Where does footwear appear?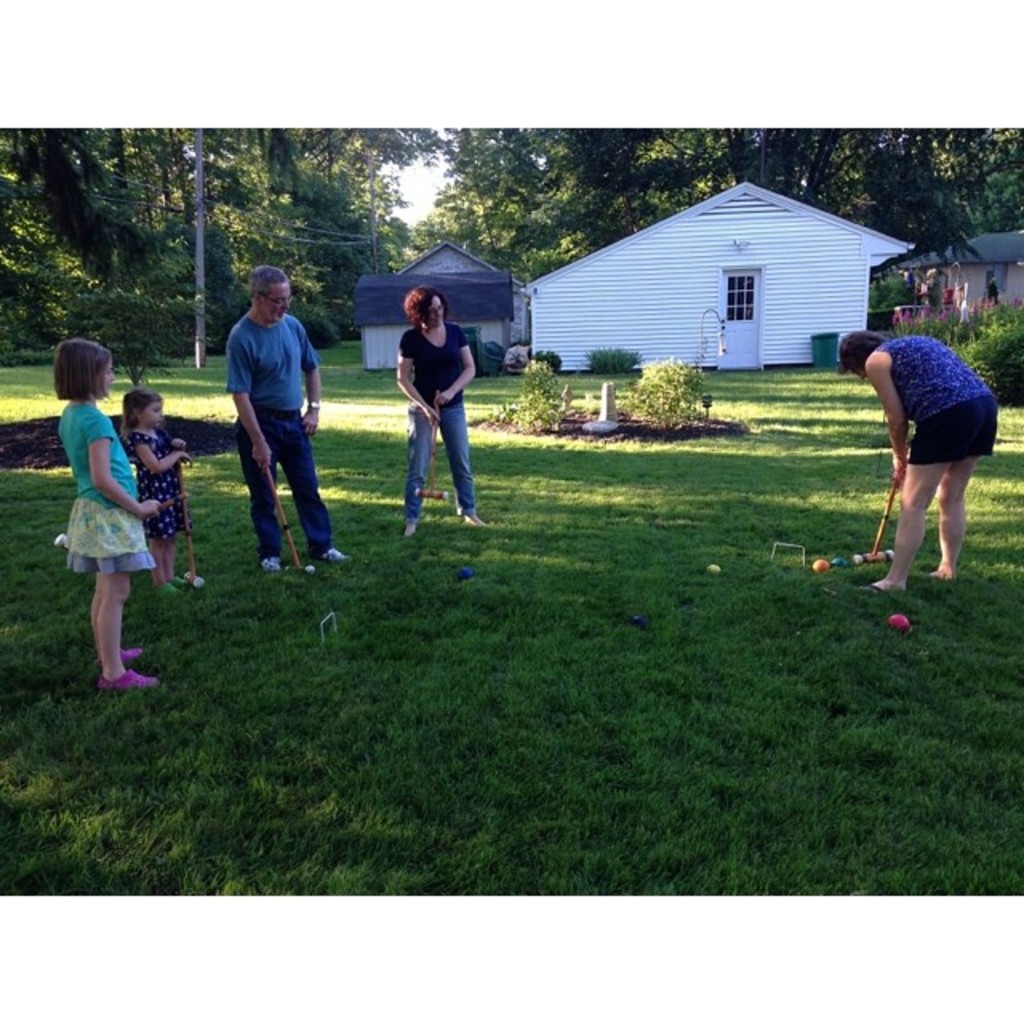
Appears at left=122, top=645, right=139, bottom=656.
